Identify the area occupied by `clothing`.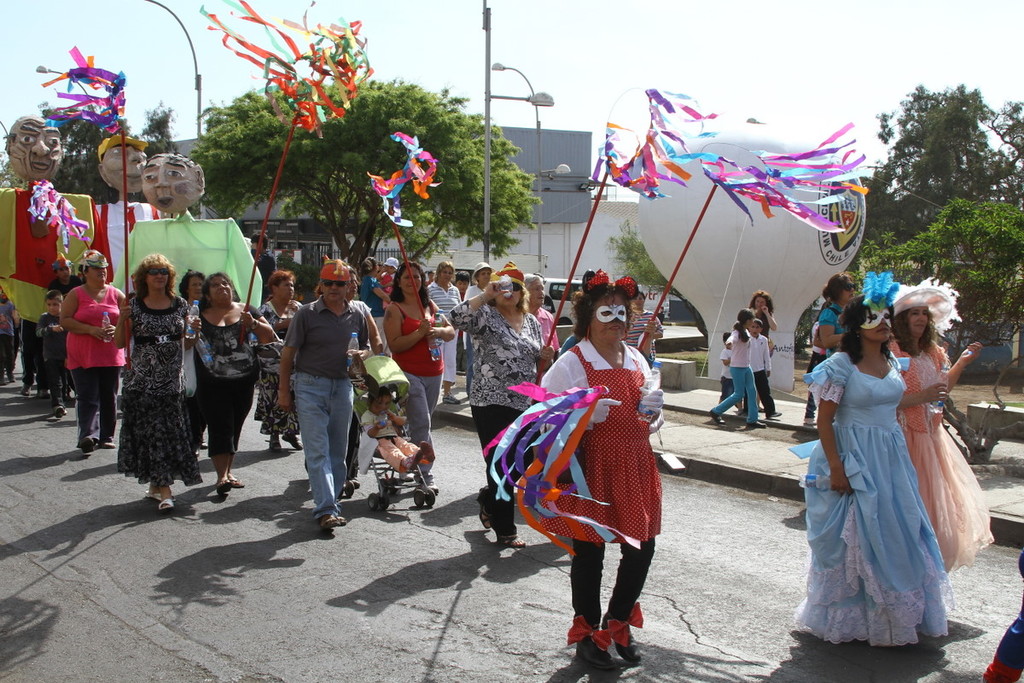
Area: bbox=(37, 313, 63, 393).
